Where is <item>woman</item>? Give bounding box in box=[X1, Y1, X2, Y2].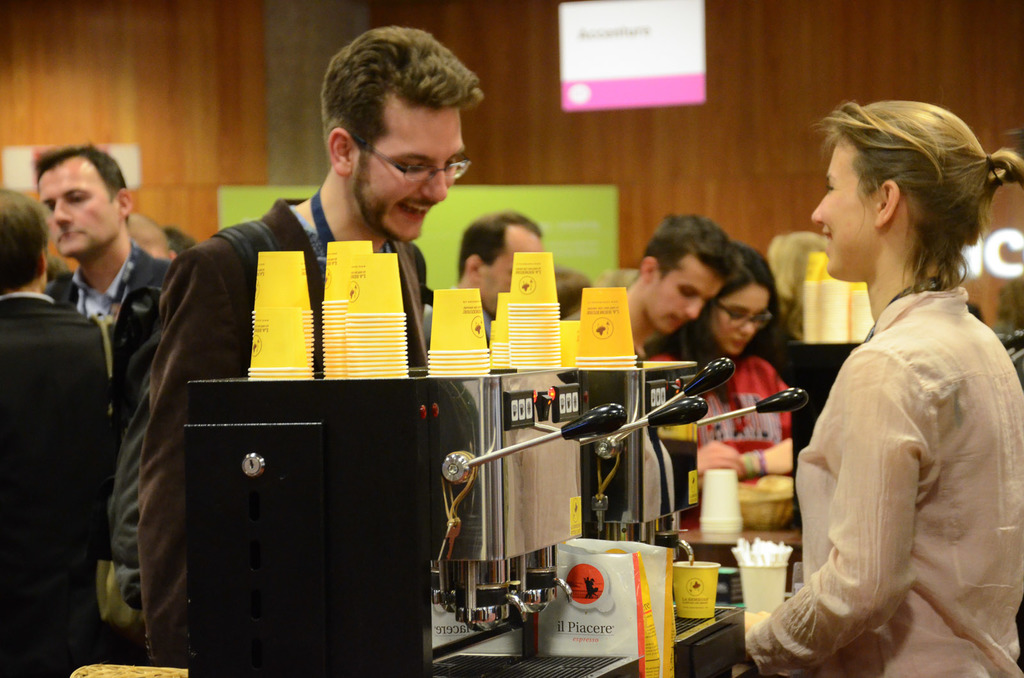
box=[643, 237, 804, 473].
